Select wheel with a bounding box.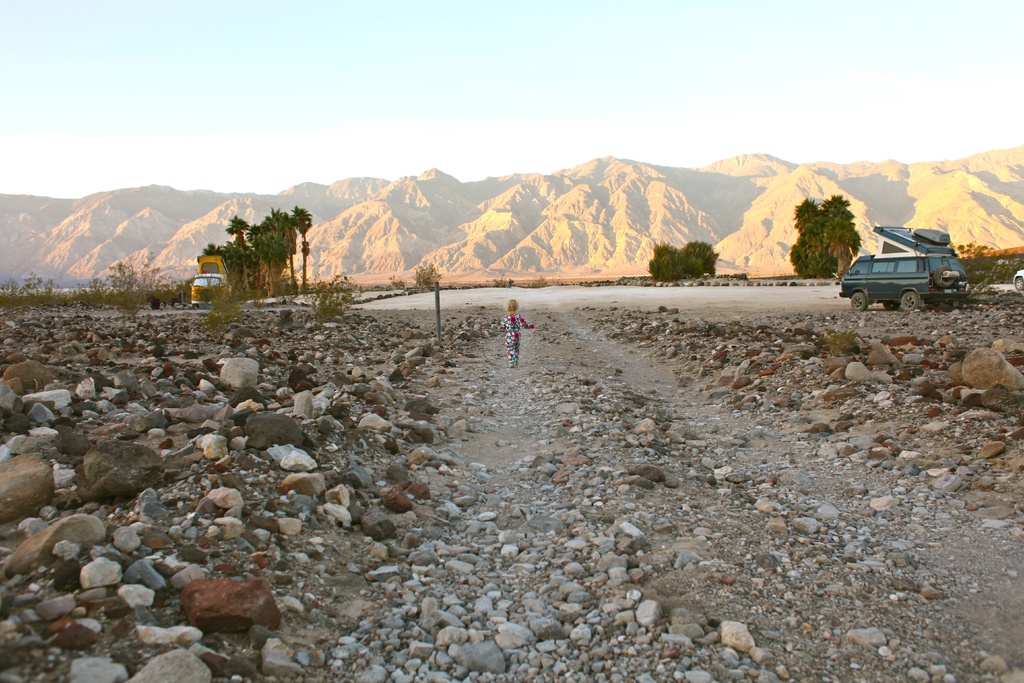
crop(1016, 278, 1023, 288).
